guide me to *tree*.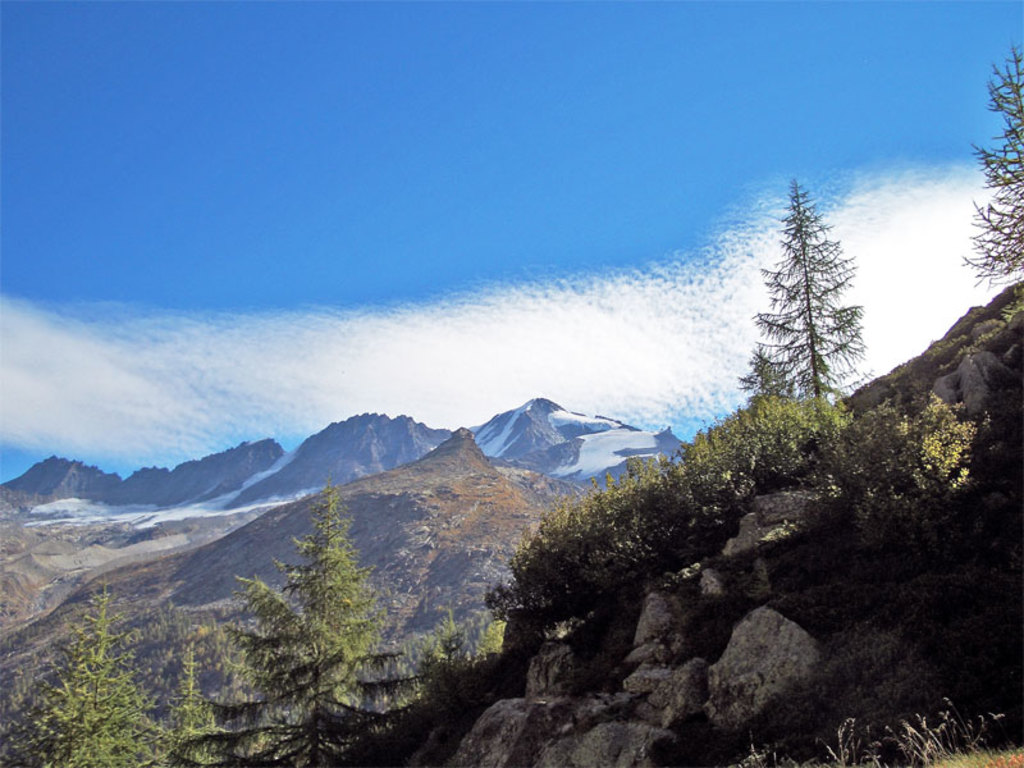
Guidance: <region>168, 618, 451, 767</region>.
